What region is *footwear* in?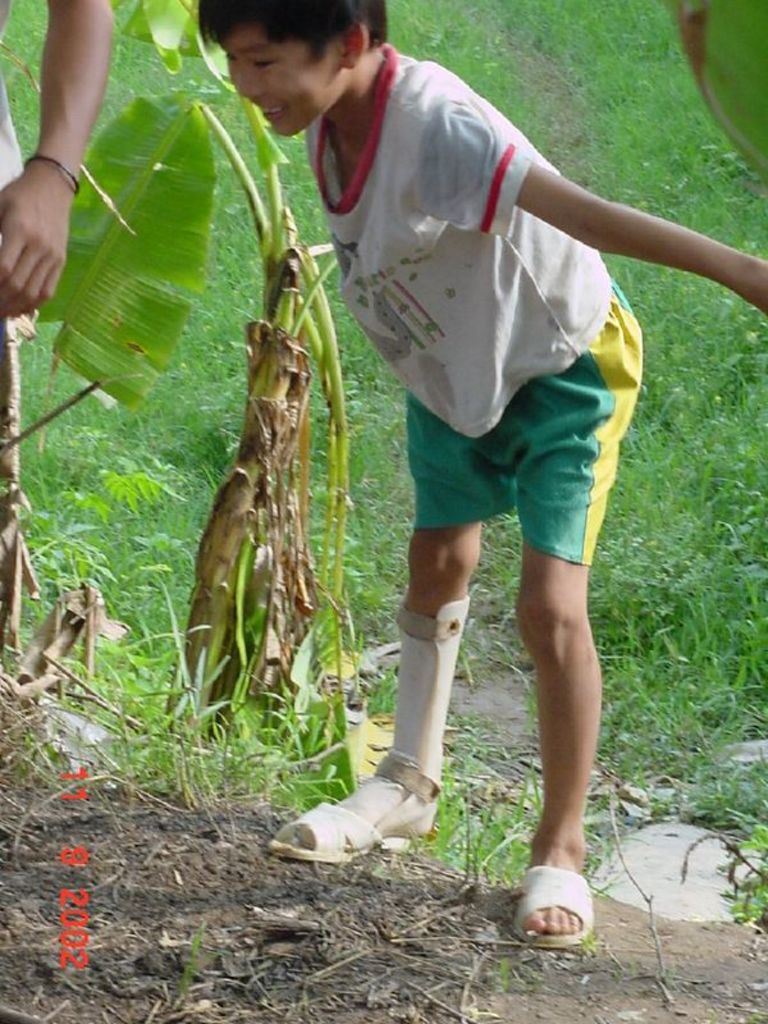
<region>509, 863, 591, 948</region>.
